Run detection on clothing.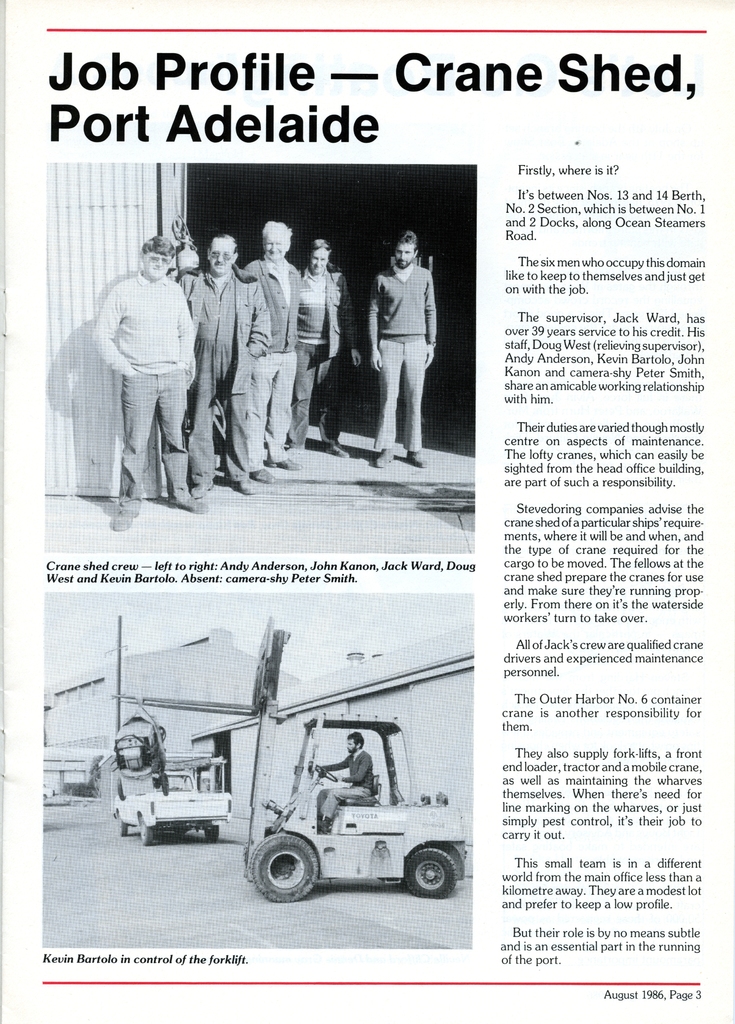
Result: 181,263,270,487.
